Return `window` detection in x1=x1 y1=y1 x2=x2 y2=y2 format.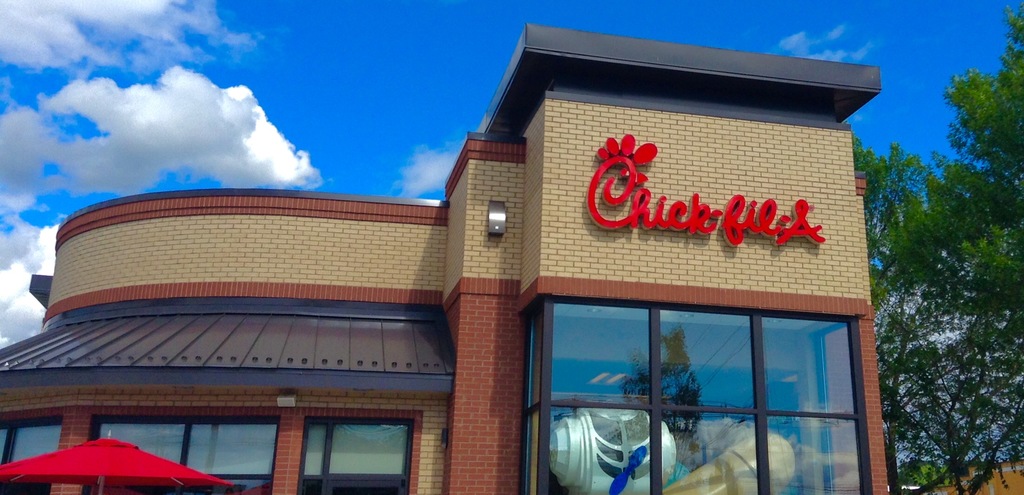
x1=520 y1=313 x2=869 y2=494.
